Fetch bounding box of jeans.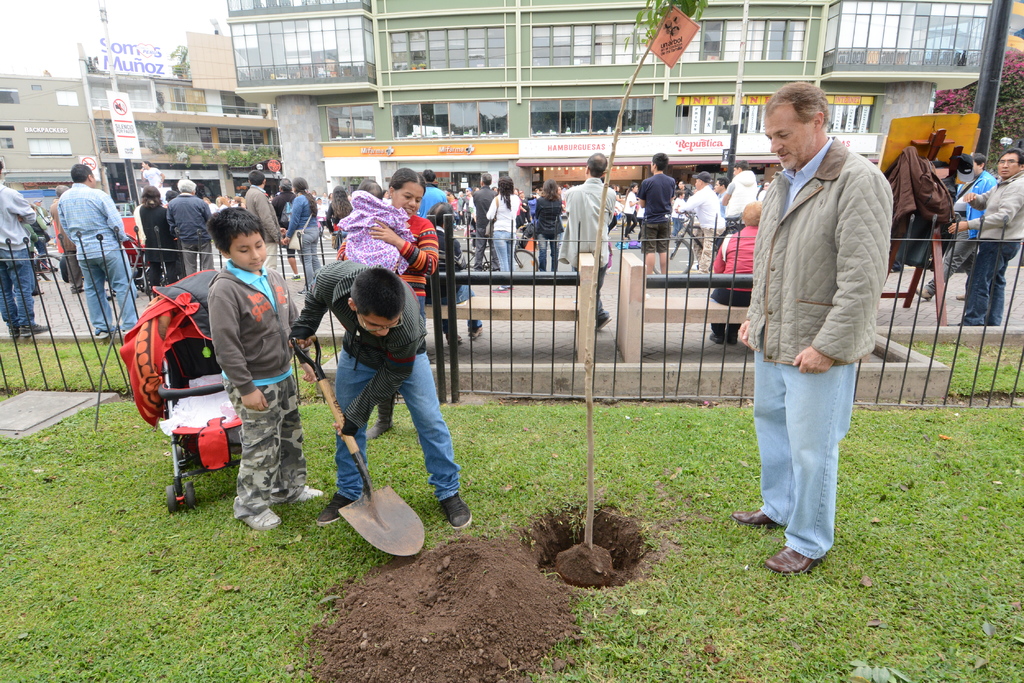
Bbox: x1=492 y1=230 x2=513 y2=271.
